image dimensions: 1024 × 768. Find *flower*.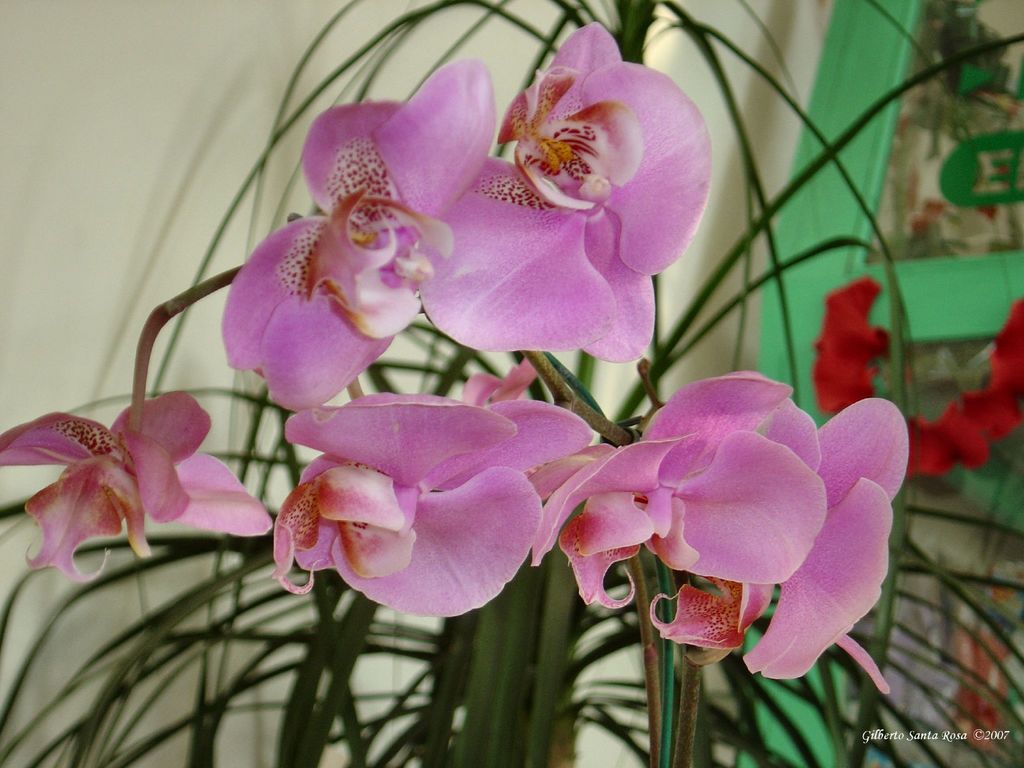
crop(0, 394, 282, 580).
